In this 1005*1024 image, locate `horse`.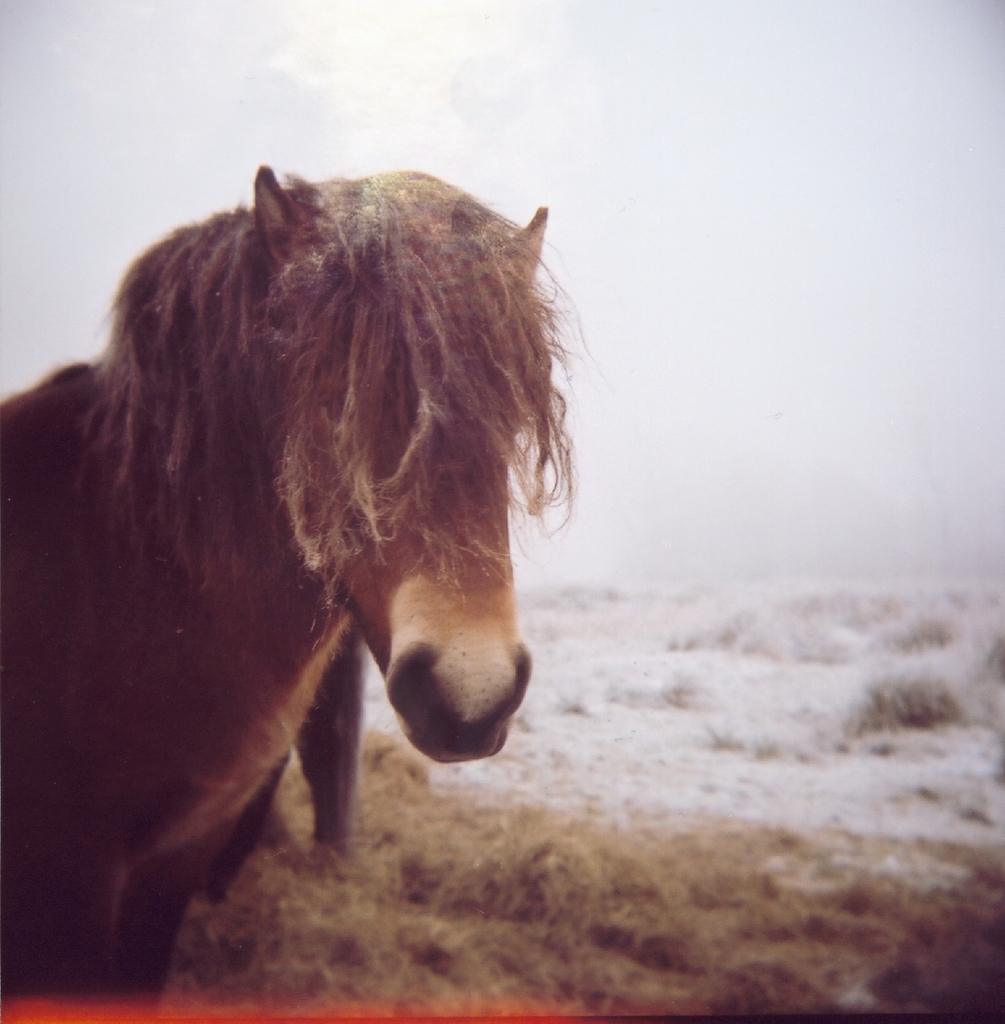
Bounding box: 0,172,575,1019.
